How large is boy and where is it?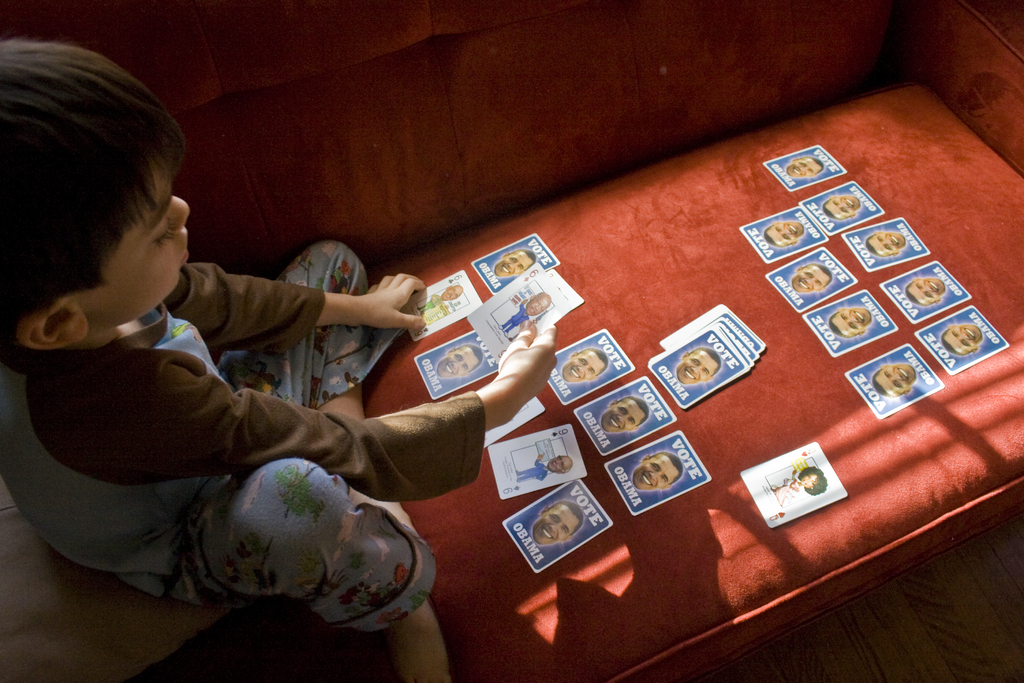
Bounding box: (545, 452, 572, 476).
